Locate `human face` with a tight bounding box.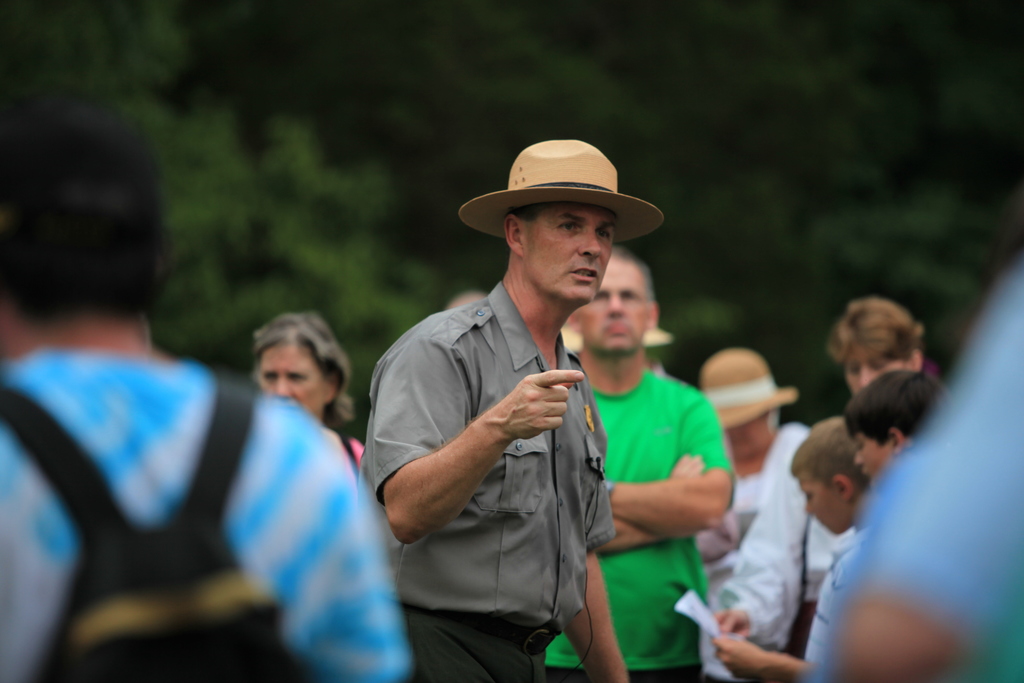
BBox(521, 200, 618, 314).
